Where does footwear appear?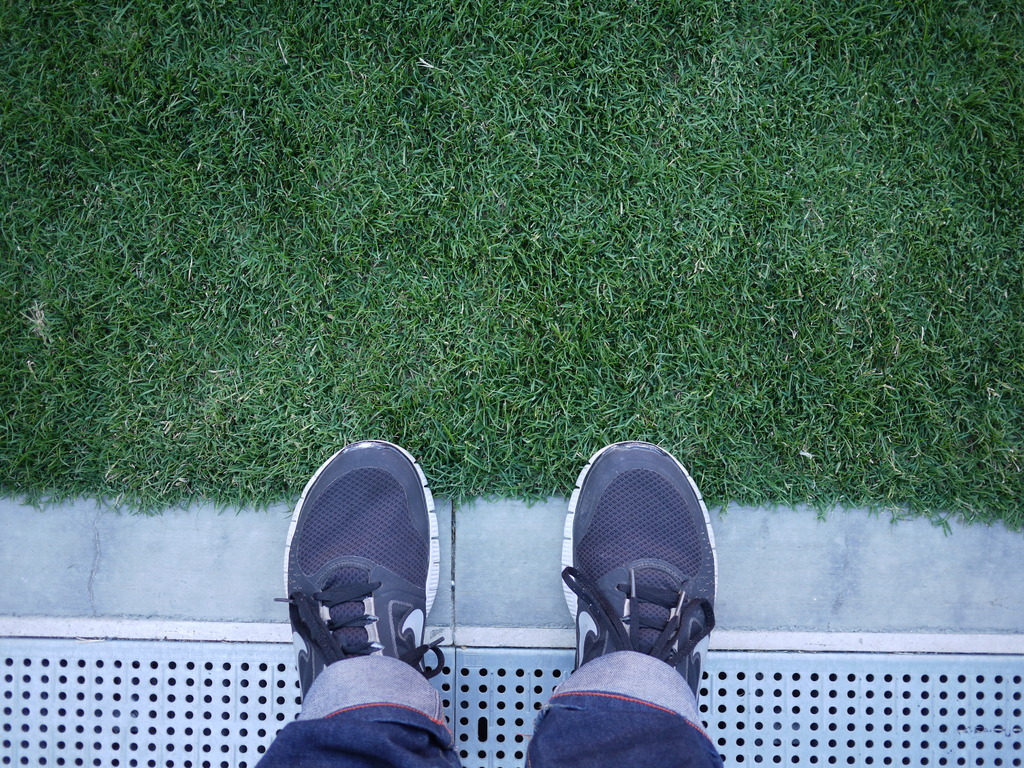
Appears at box(271, 440, 446, 705).
